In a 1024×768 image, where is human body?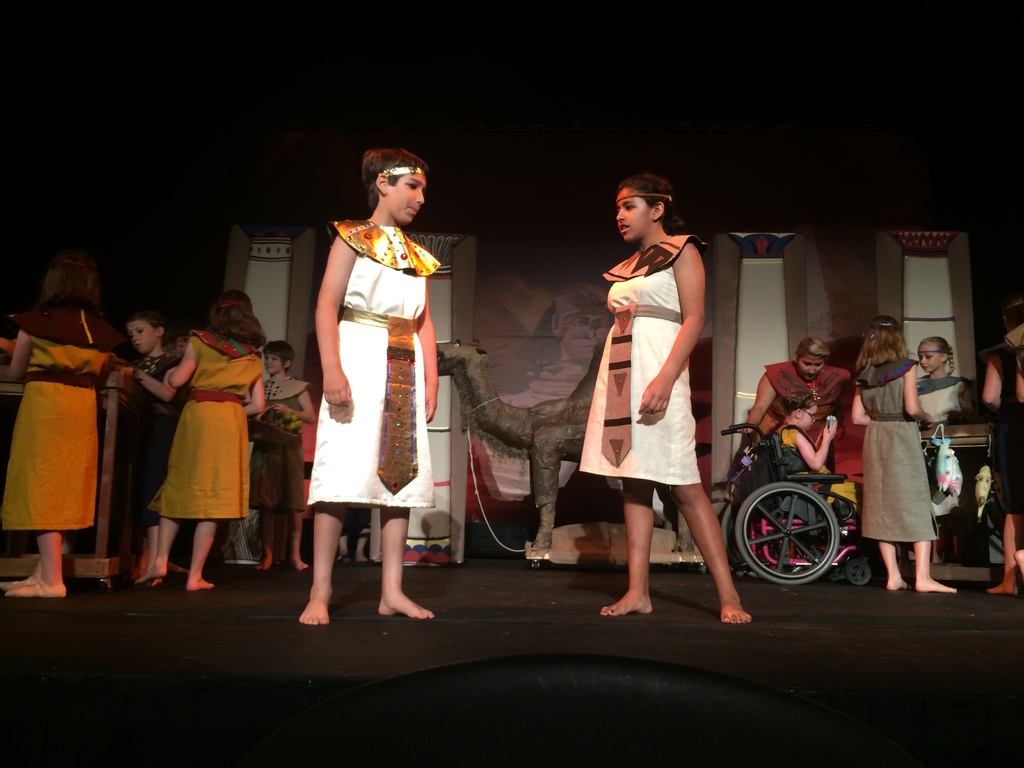
x1=979 y1=304 x2=1023 y2=595.
